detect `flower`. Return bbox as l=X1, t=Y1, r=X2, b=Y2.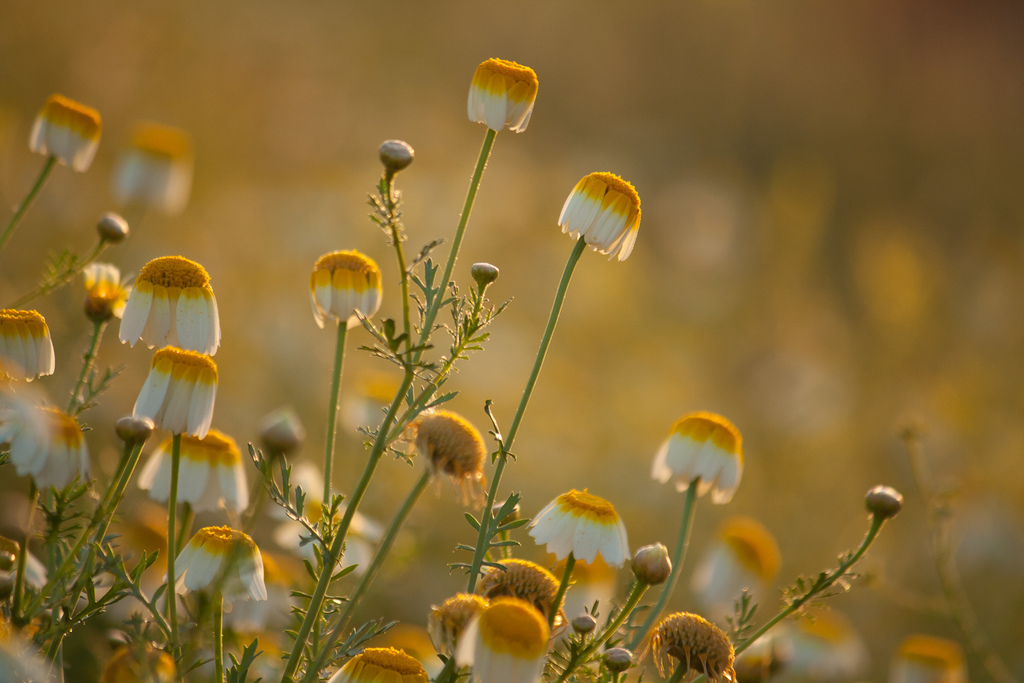
l=138, t=427, r=247, b=519.
